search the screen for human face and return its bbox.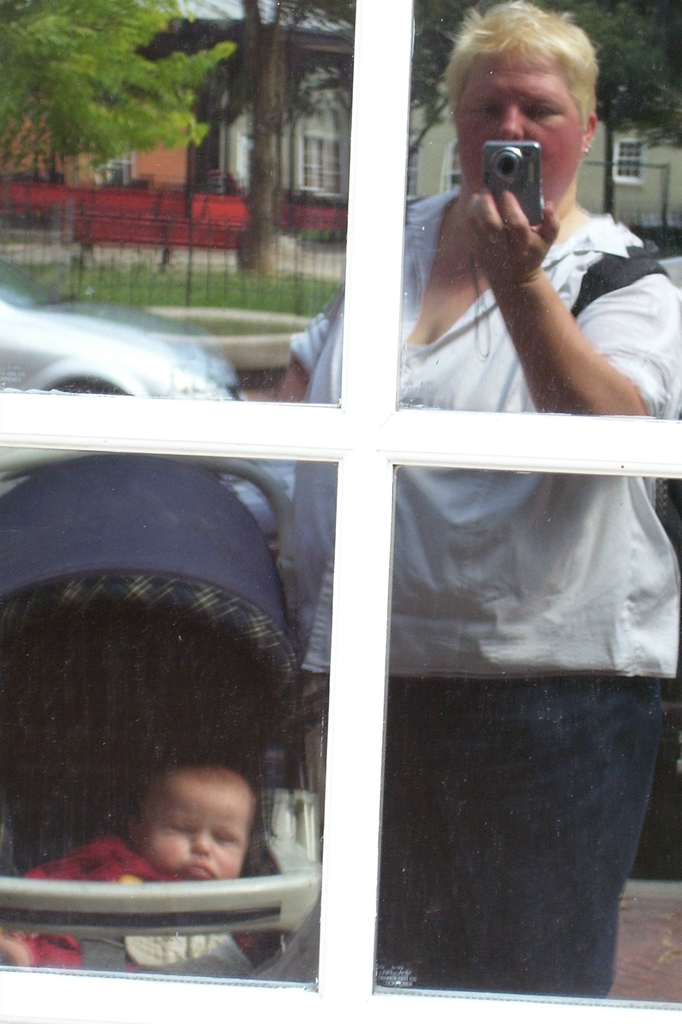
Found: crop(146, 791, 251, 881).
